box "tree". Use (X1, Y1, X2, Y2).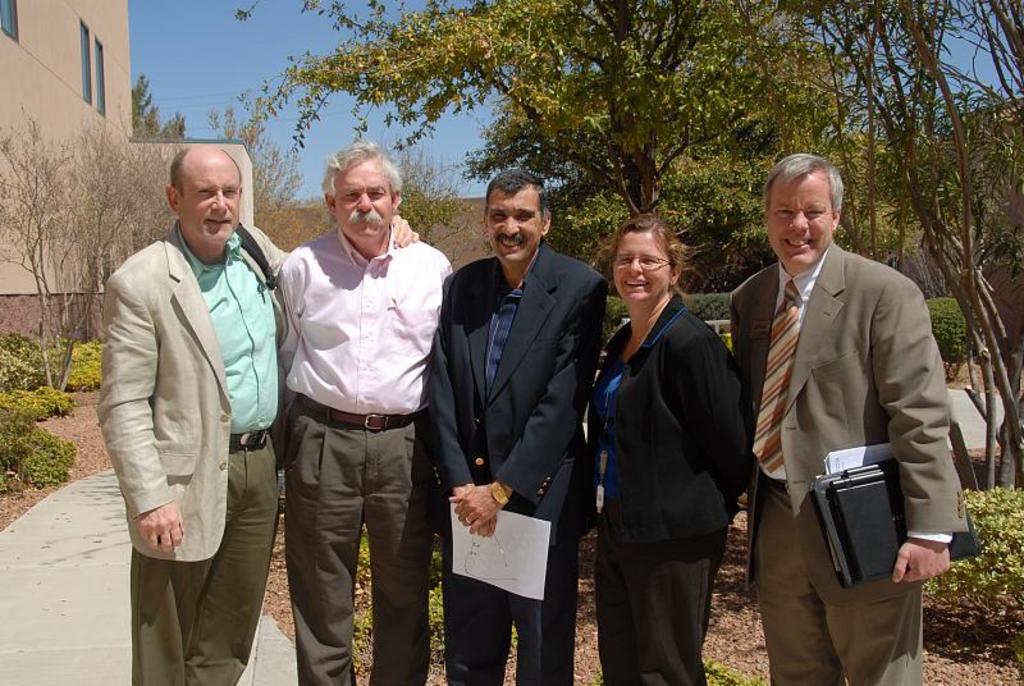
(364, 137, 472, 251).
